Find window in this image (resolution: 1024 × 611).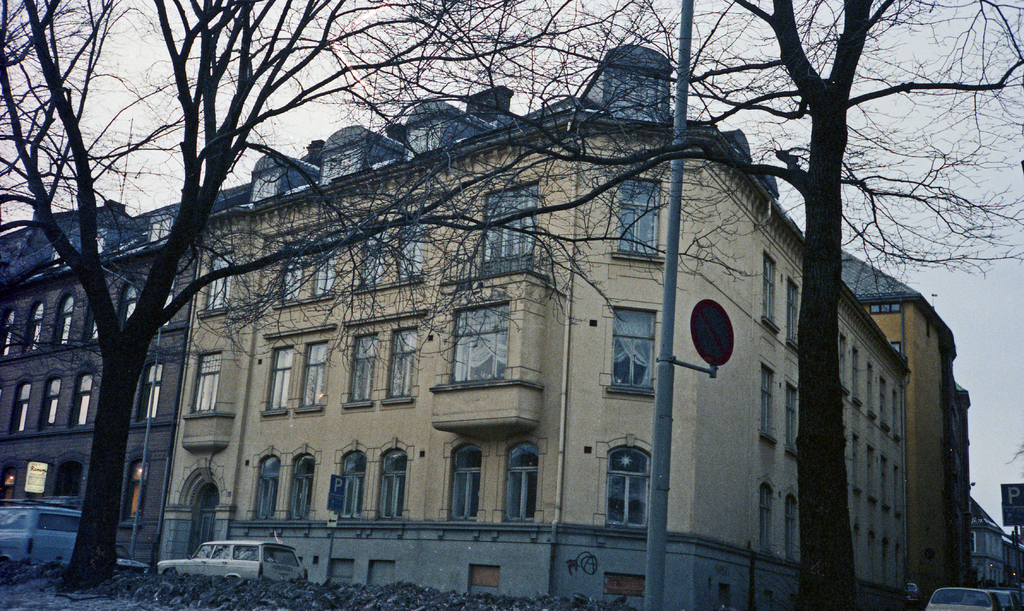
(left=608, top=450, right=643, bottom=529).
